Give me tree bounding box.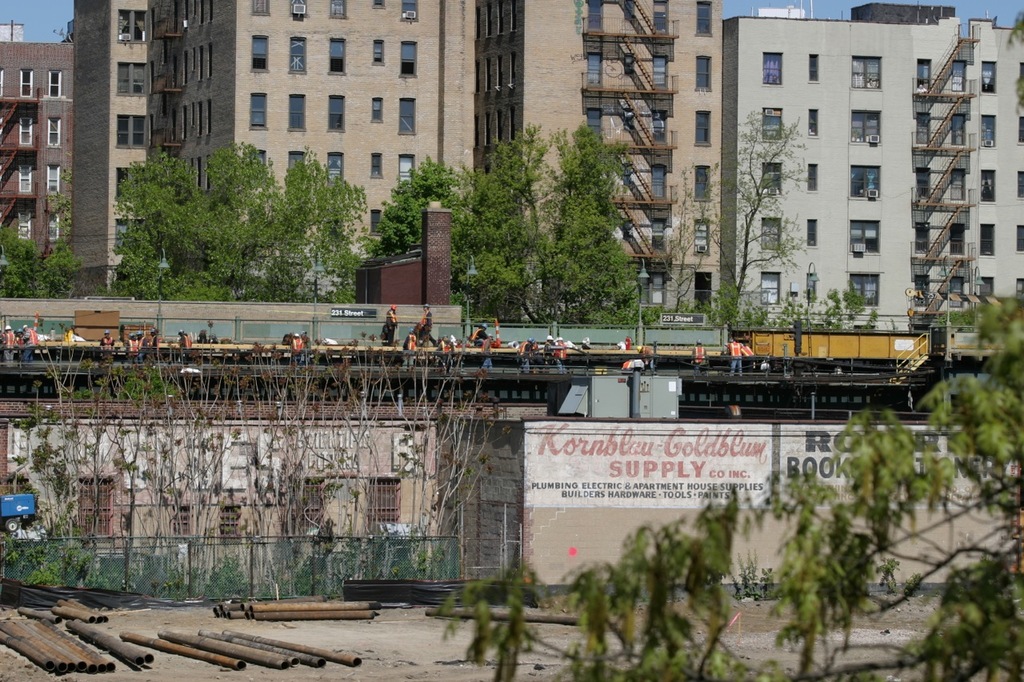
(498,123,557,293).
